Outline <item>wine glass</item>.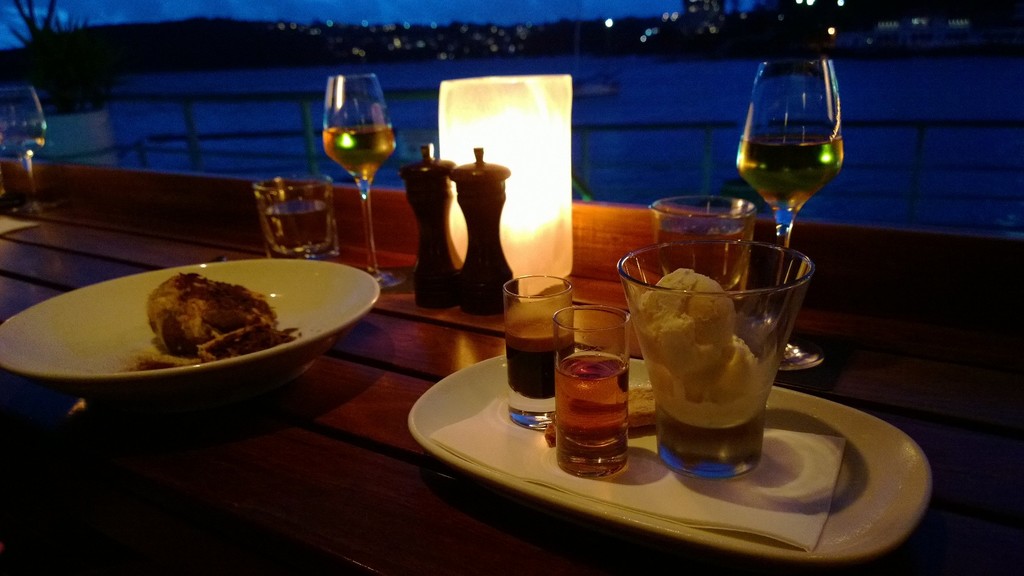
Outline: BBox(323, 70, 395, 289).
